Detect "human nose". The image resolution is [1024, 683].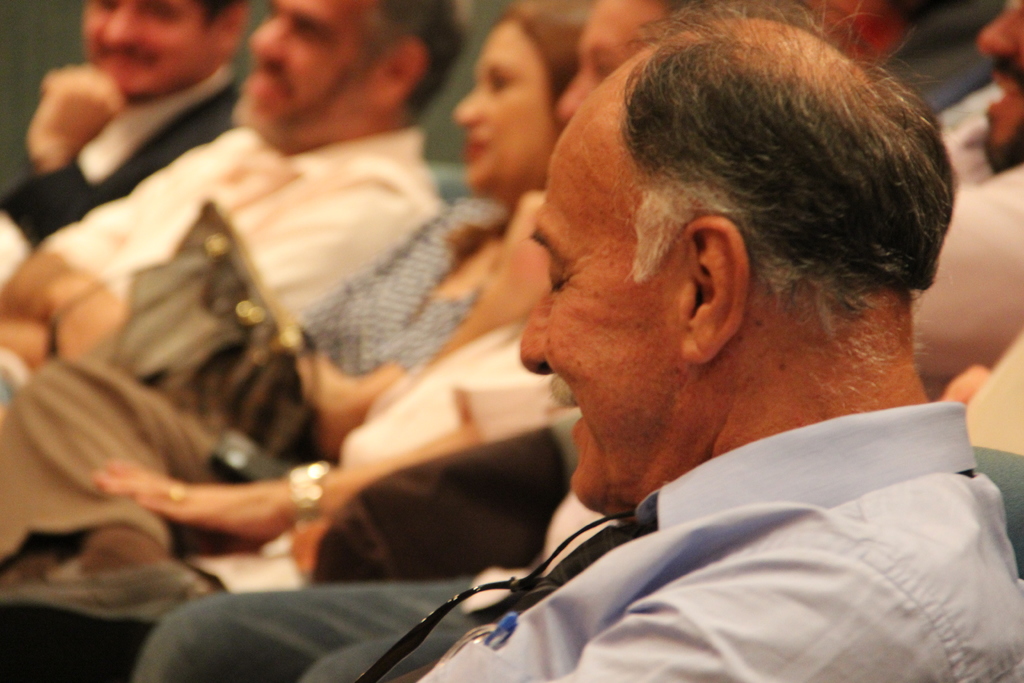
970:3:1023:49.
